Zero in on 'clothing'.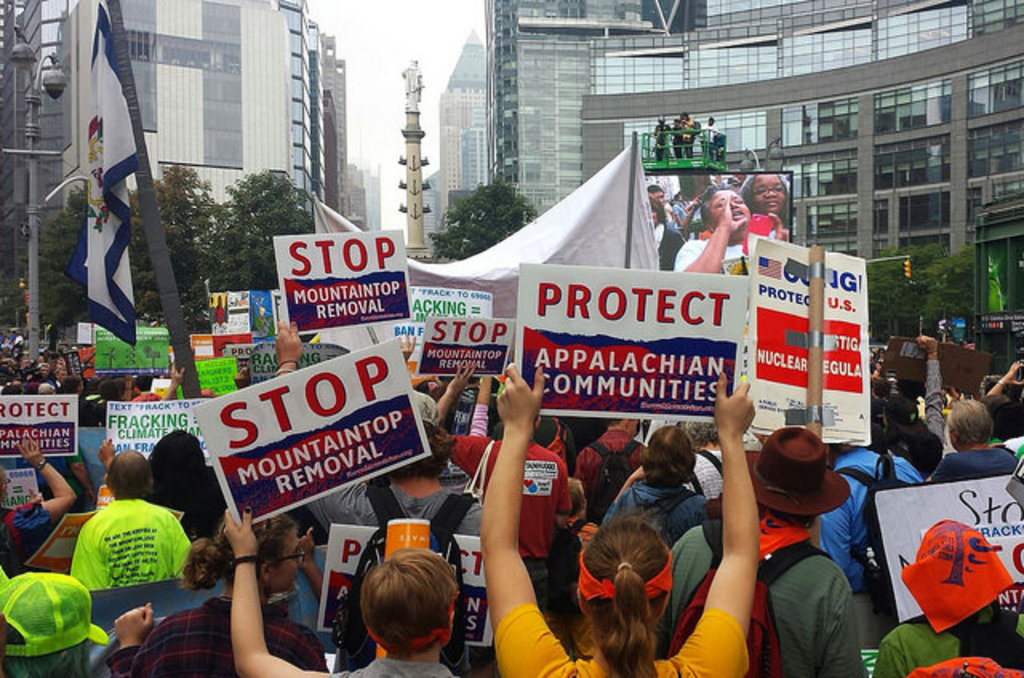
Zeroed in: locate(106, 595, 333, 676).
